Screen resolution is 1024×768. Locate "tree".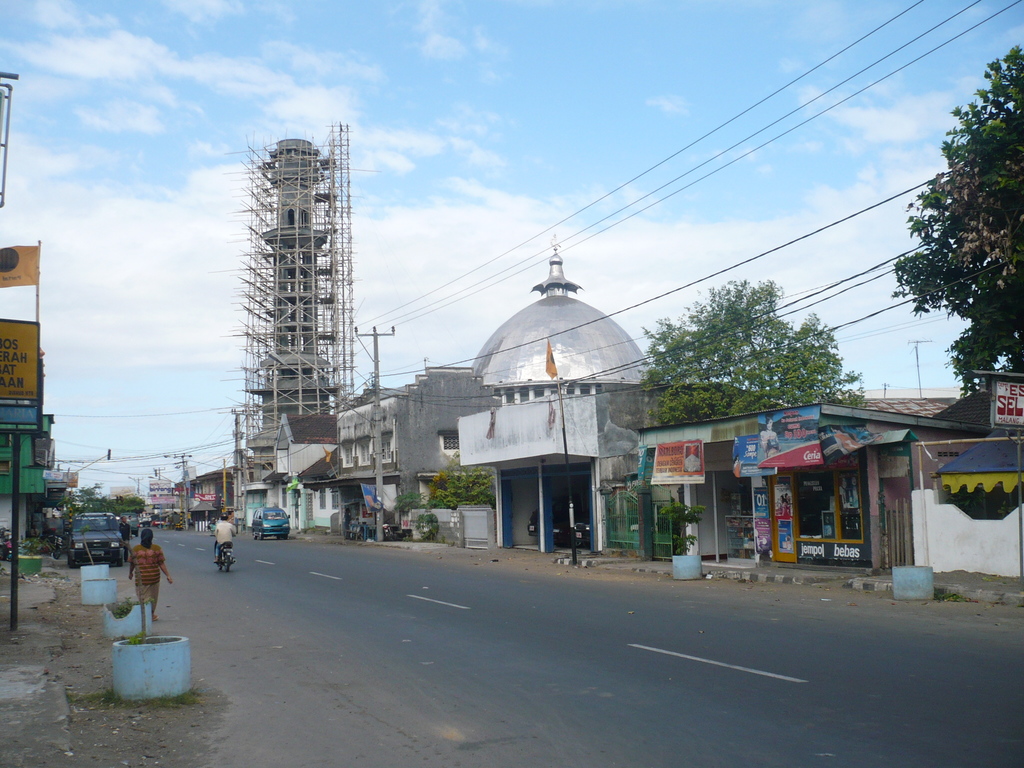
(left=431, top=449, right=495, bottom=518).
